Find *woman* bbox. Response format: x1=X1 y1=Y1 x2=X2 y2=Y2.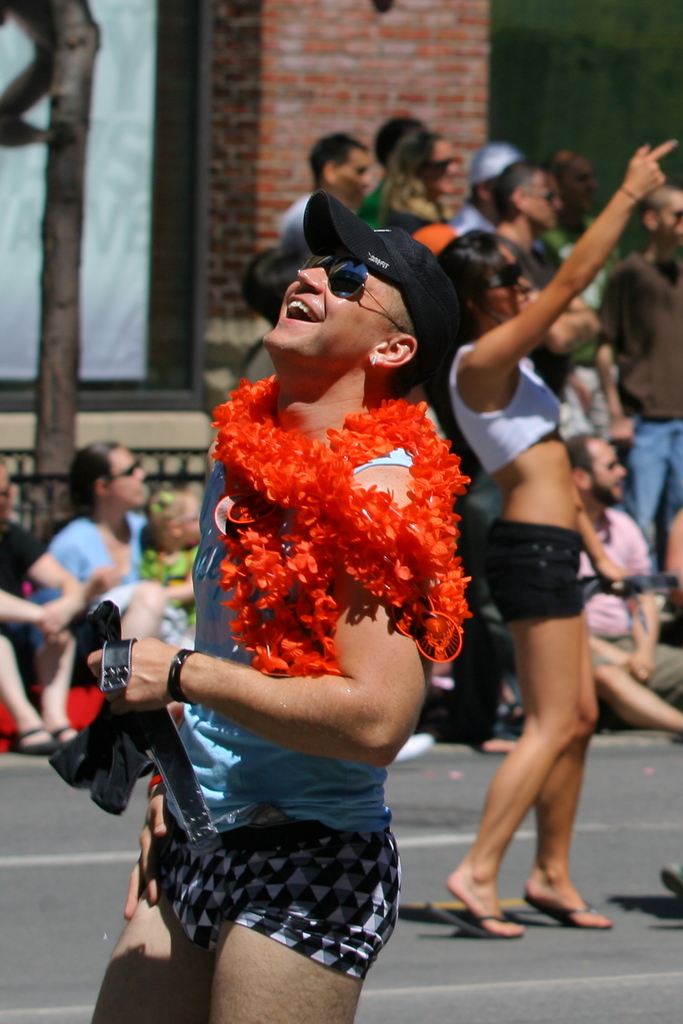
x1=43 y1=443 x2=201 y2=664.
